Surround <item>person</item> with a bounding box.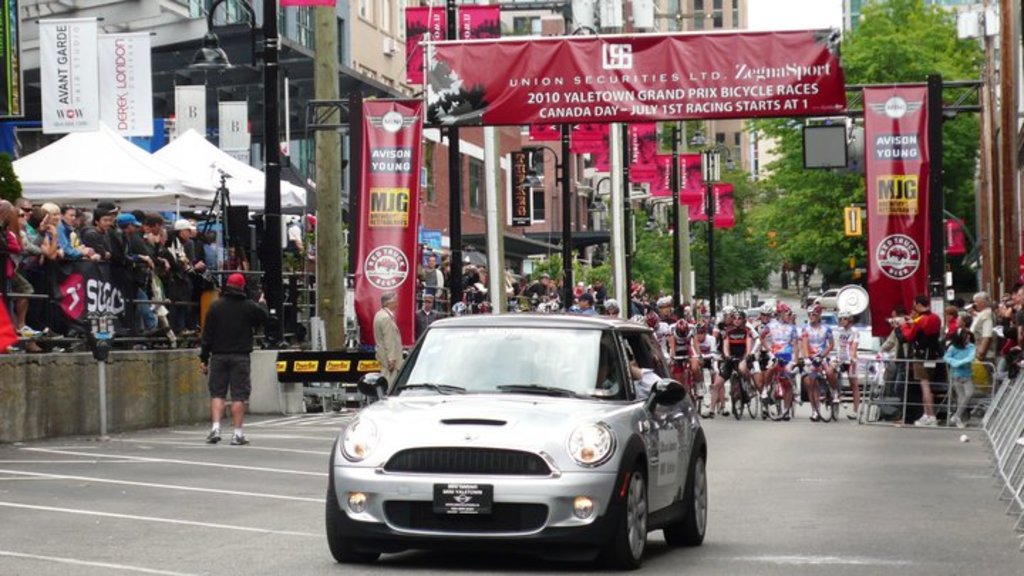
region(610, 341, 641, 383).
